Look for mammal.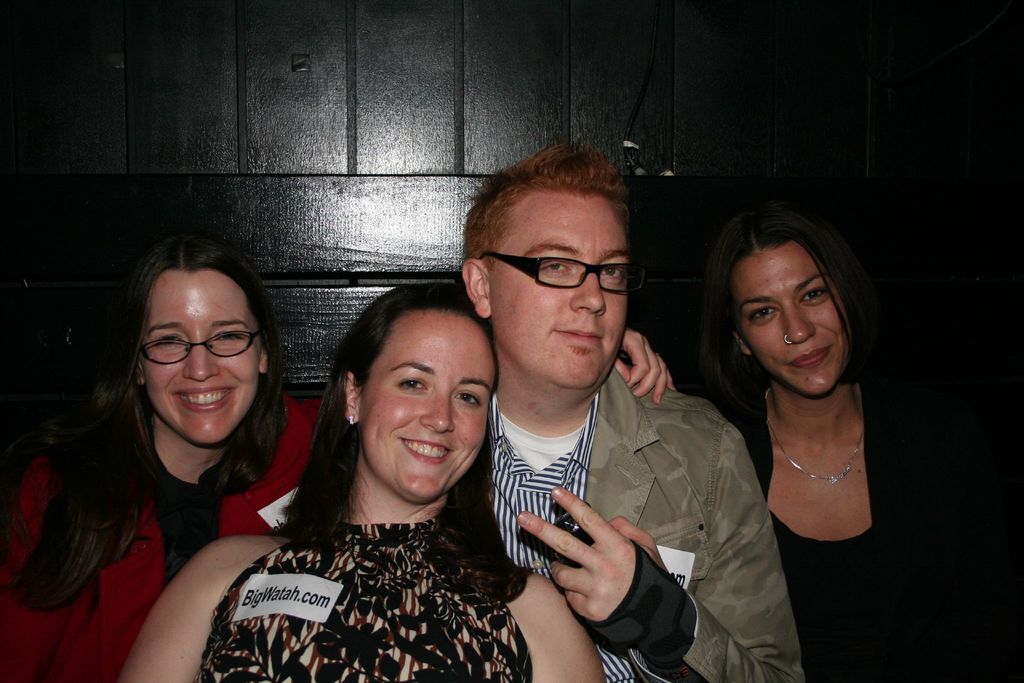
Found: (110, 279, 602, 682).
